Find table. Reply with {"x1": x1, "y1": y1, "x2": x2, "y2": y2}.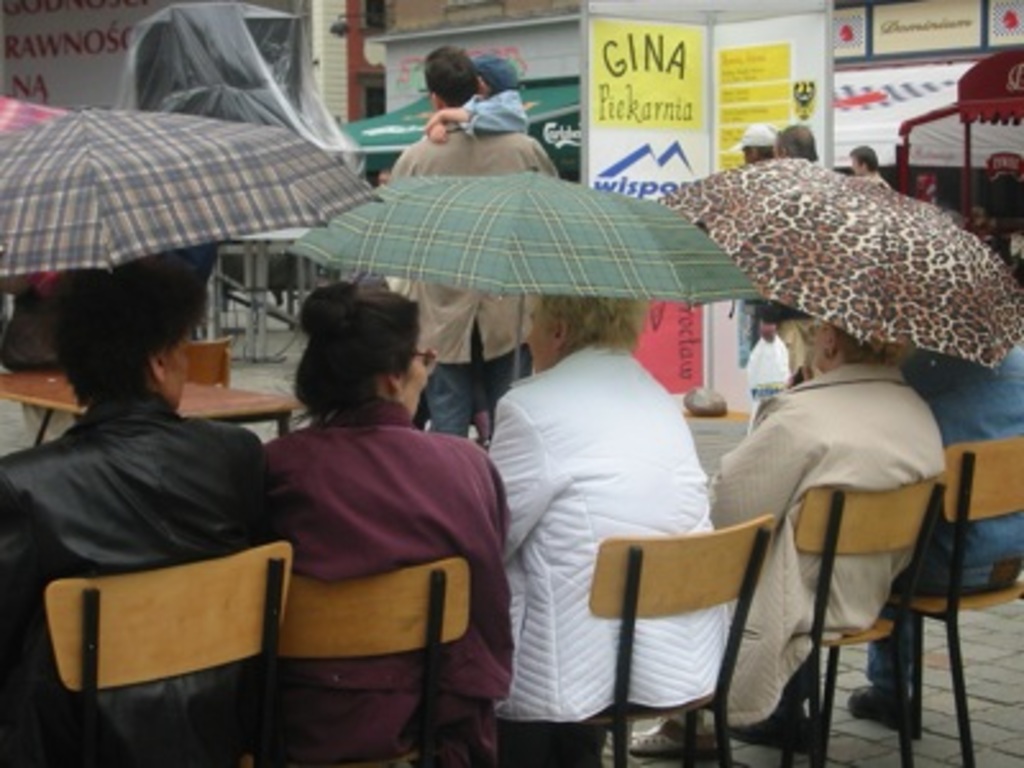
{"x1": 3, "y1": 379, "x2": 312, "y2": 445}.
